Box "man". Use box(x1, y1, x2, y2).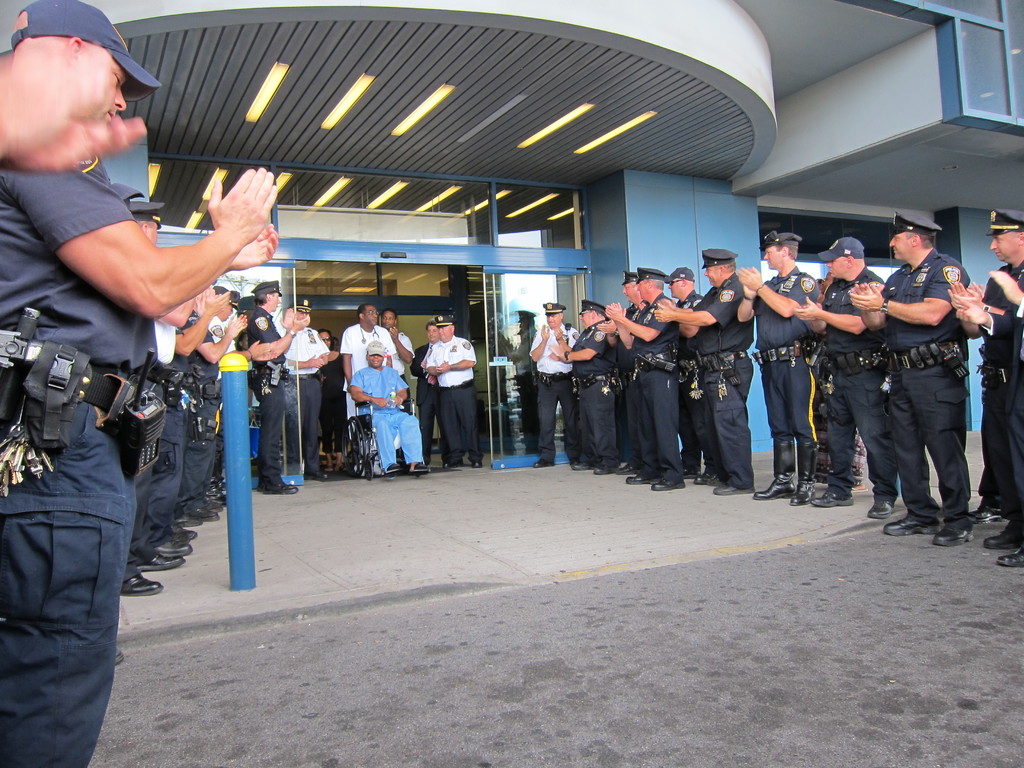
box(843, 212, 993, 542).
